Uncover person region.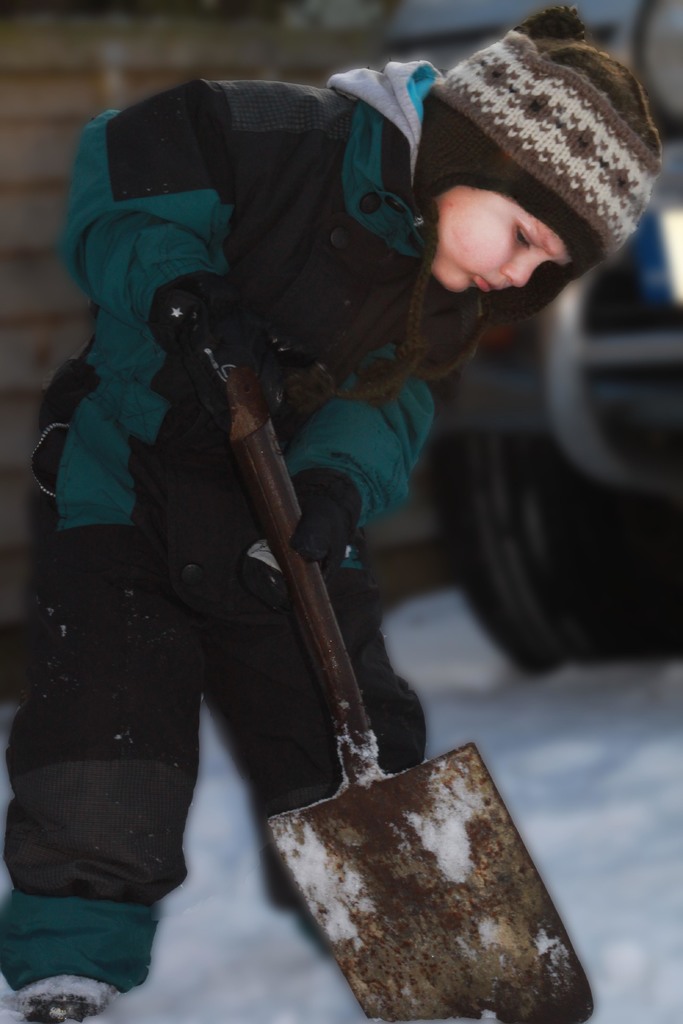
Uncovered: x1=35, y1=61, x2=618, y2=940.
